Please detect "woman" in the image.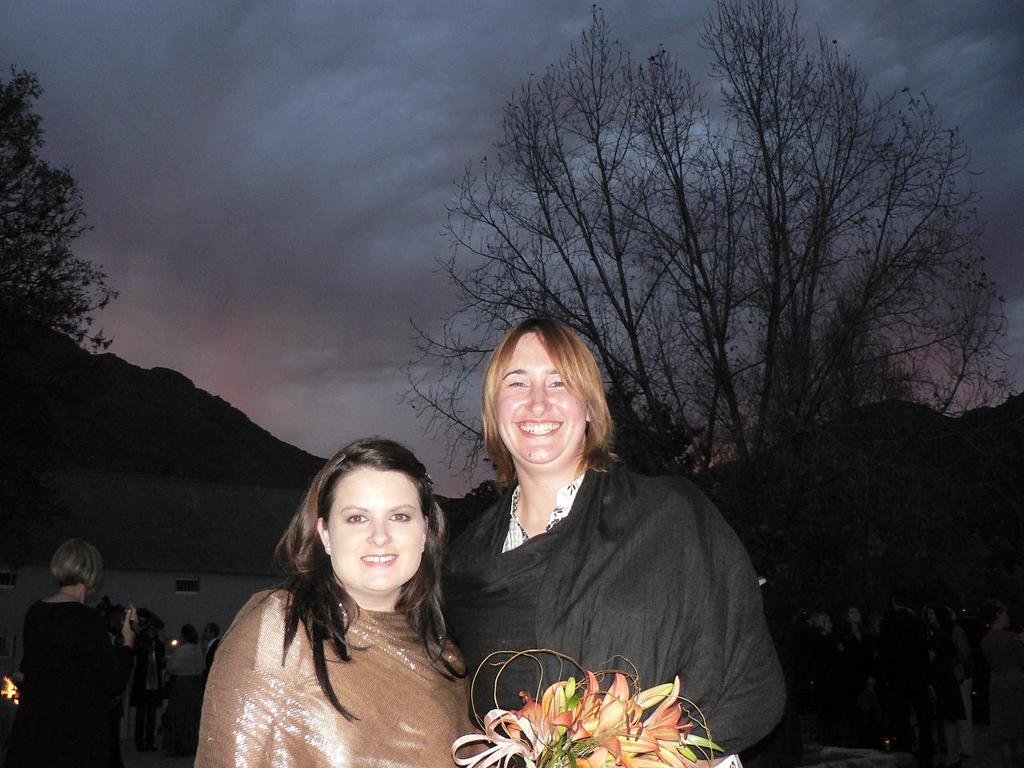
434/309/781/757.
